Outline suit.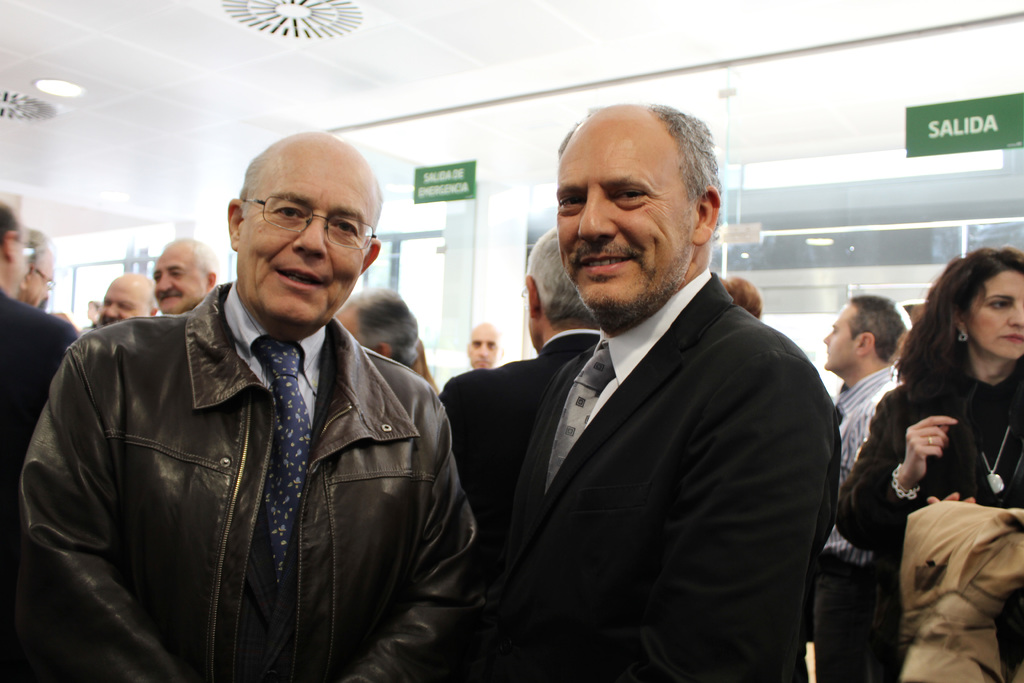
Outline: pyautogui.locateOnScreen(845, 346, 1023, 682).
